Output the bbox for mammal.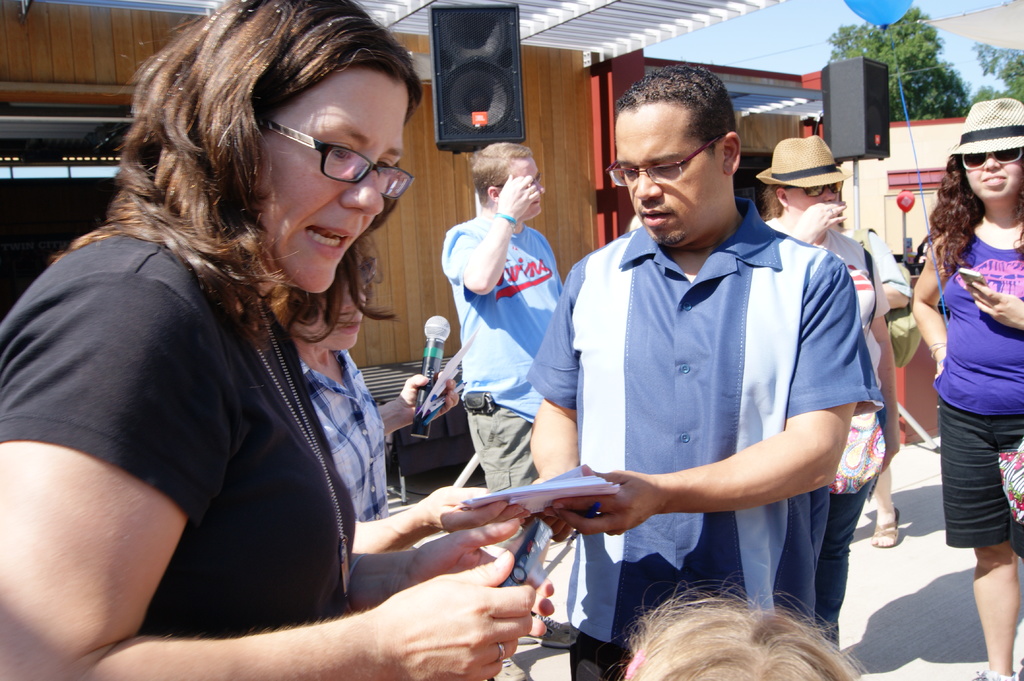
rect(524, 67, 877, 680).
